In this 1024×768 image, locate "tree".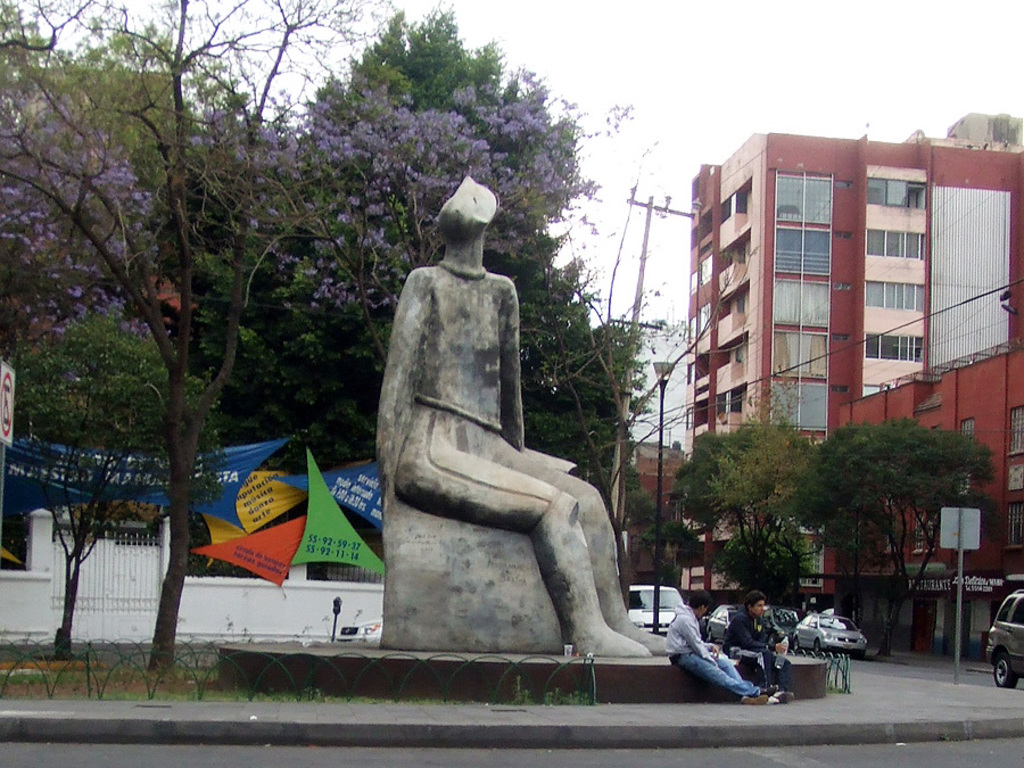
Bounding box: bbox=[177, 0, 687, 472].
